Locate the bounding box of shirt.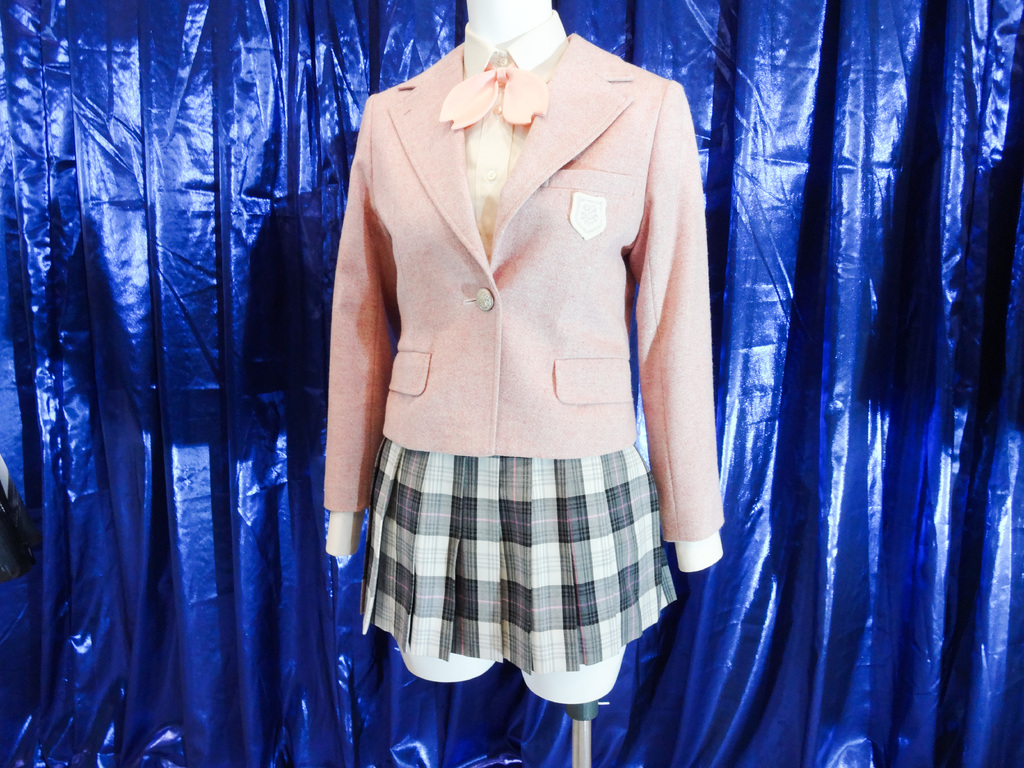
Bounding box: x1=461, y1=9, x2=566, y2=244.
